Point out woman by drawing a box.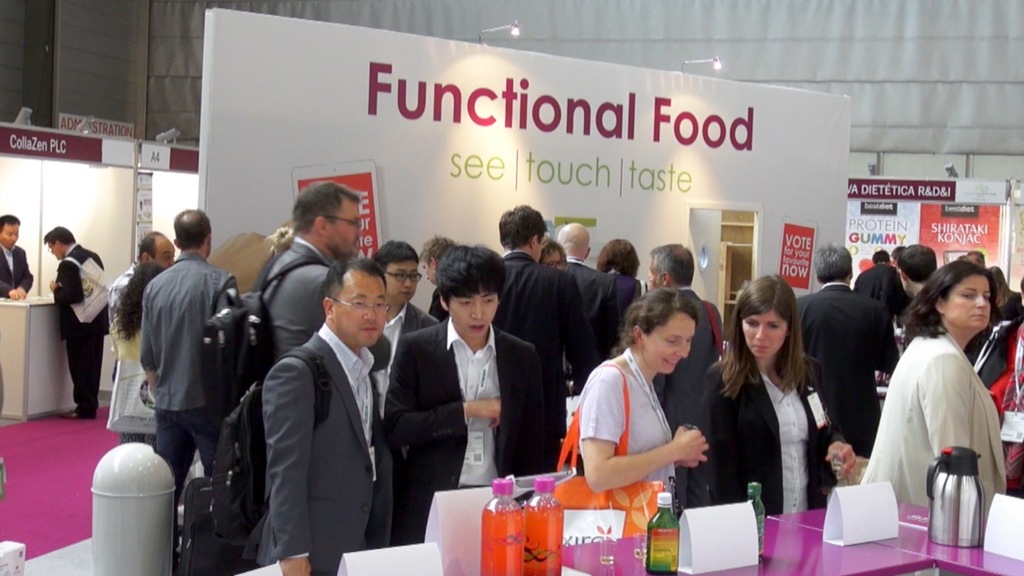
select_region(573, 284, 710, 515).
